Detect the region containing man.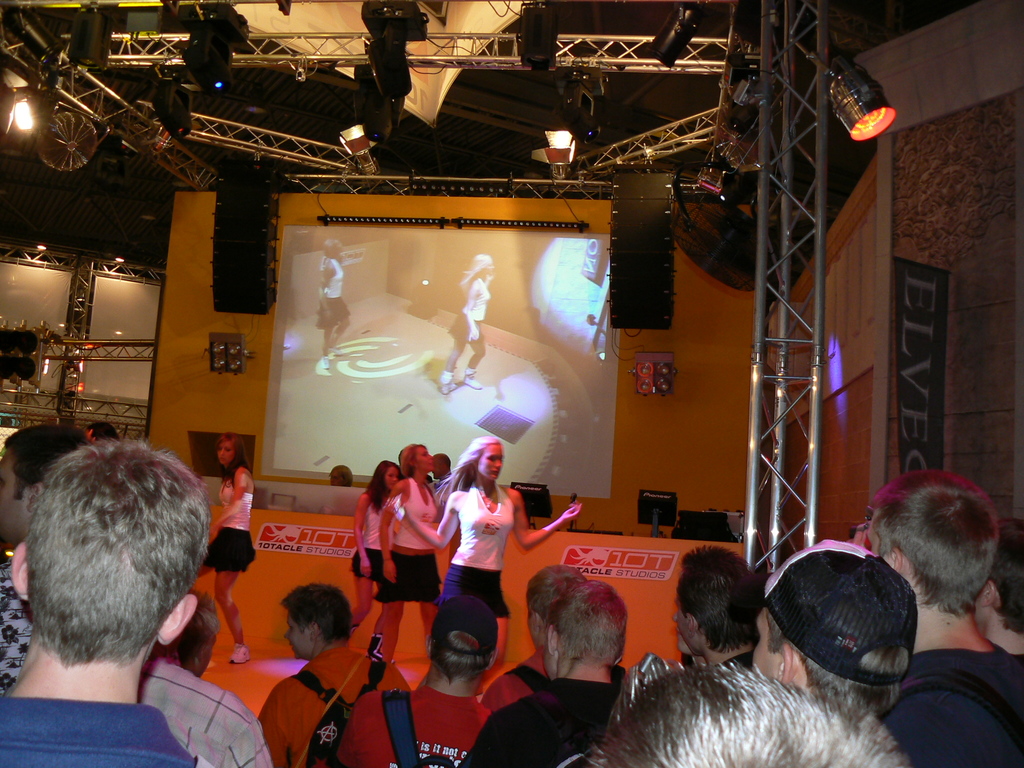
rect(749, 550, 909, 719).
